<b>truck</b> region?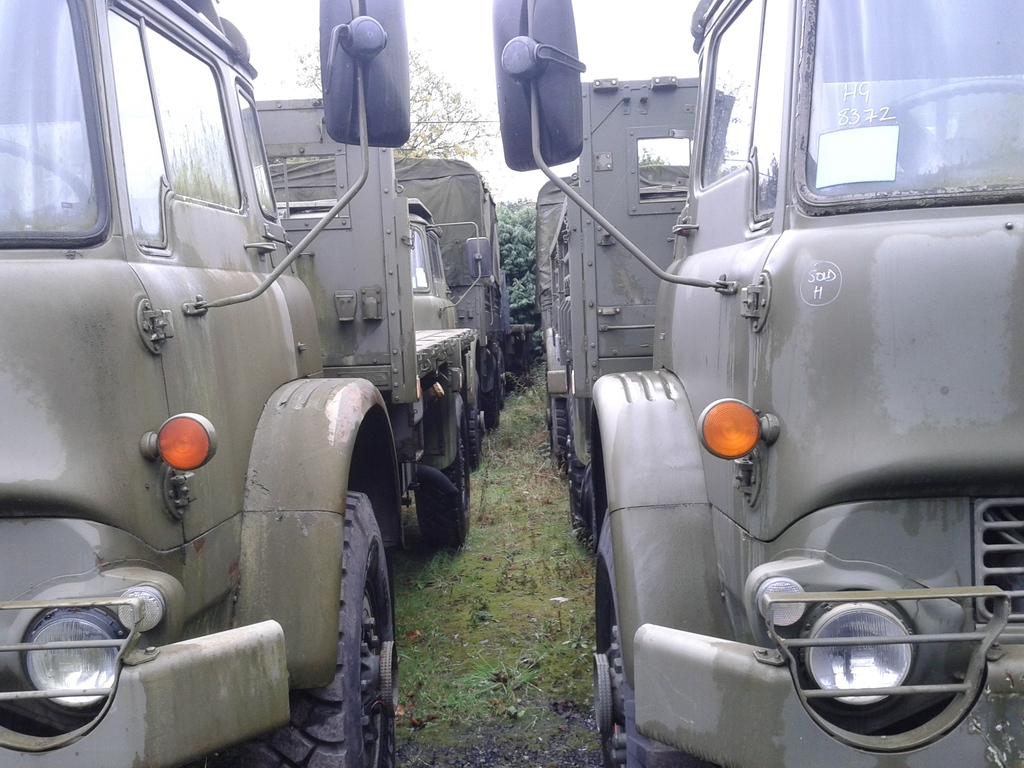
[x1=516, y1=71, x2=700, y2=509]
